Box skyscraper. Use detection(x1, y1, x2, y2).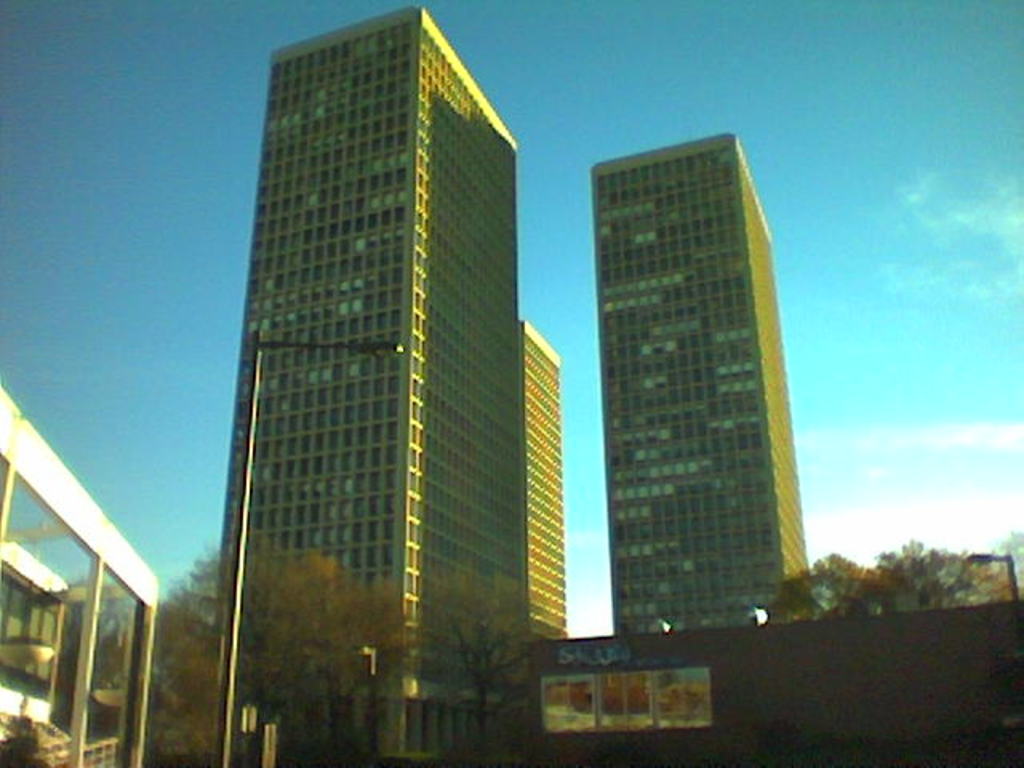
detection(216, 6, 538, 766).
